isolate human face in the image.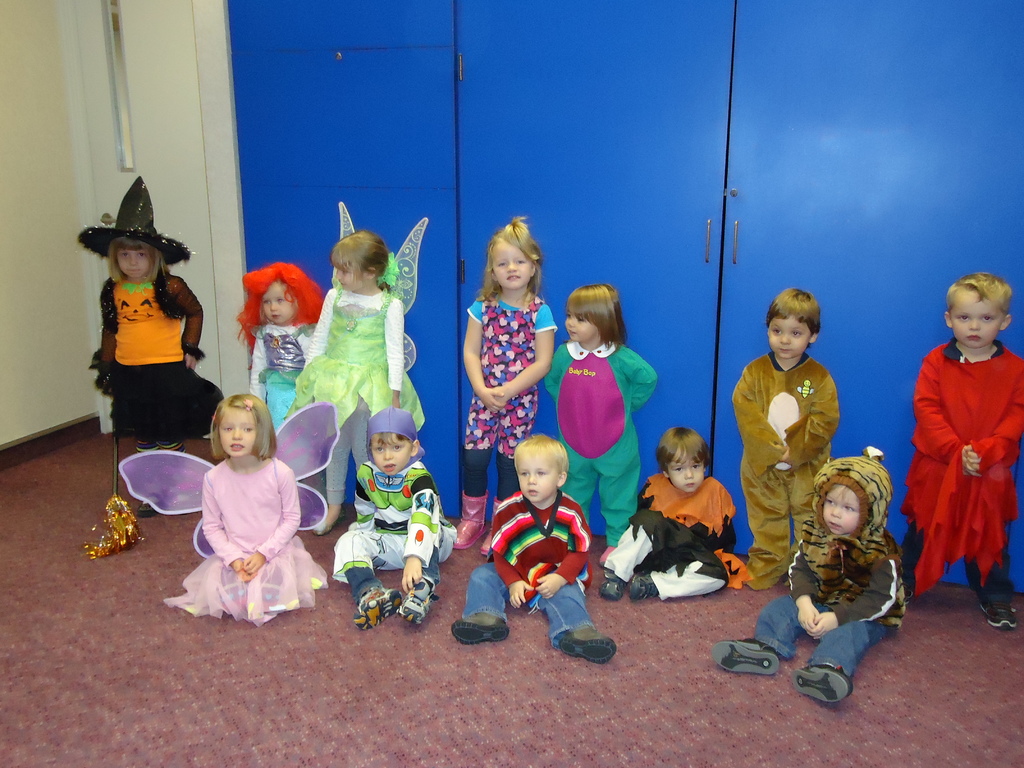
Isolated region: region(367, 440, 415, 466).
